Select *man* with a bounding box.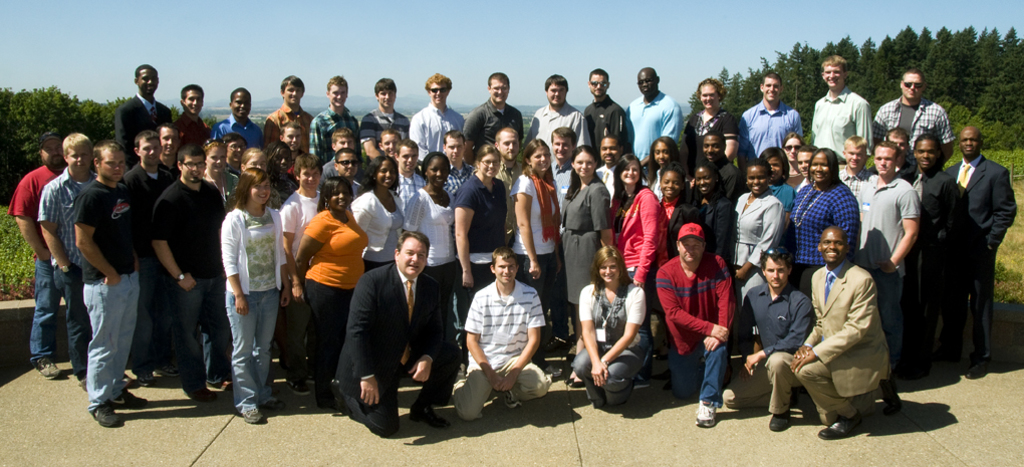
locate(321, 128, 370, 184).
